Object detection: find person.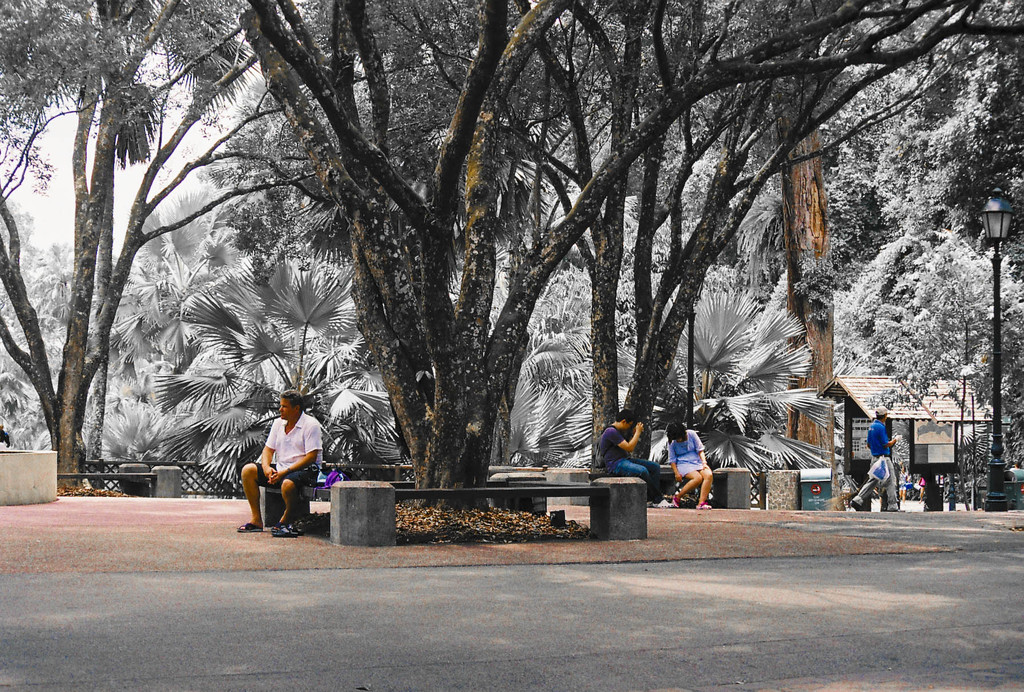
(x1=236, y1=390, x2=322, y2=530).
